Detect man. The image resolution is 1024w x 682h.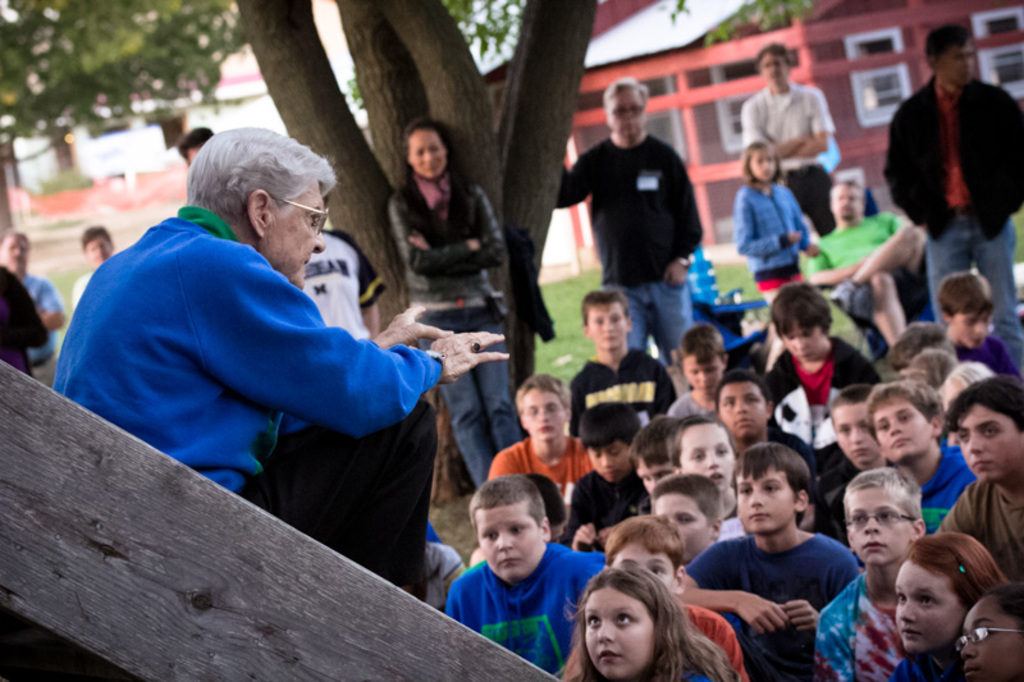
(1, 228, 61, 392).
